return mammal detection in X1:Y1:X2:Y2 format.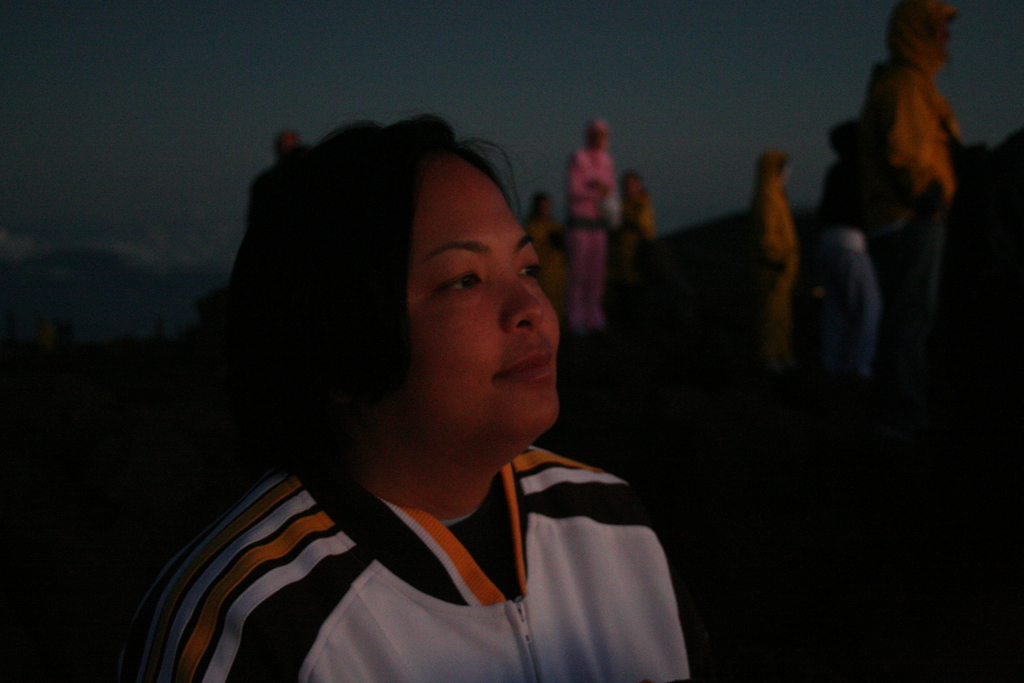
556:115:618:337.
